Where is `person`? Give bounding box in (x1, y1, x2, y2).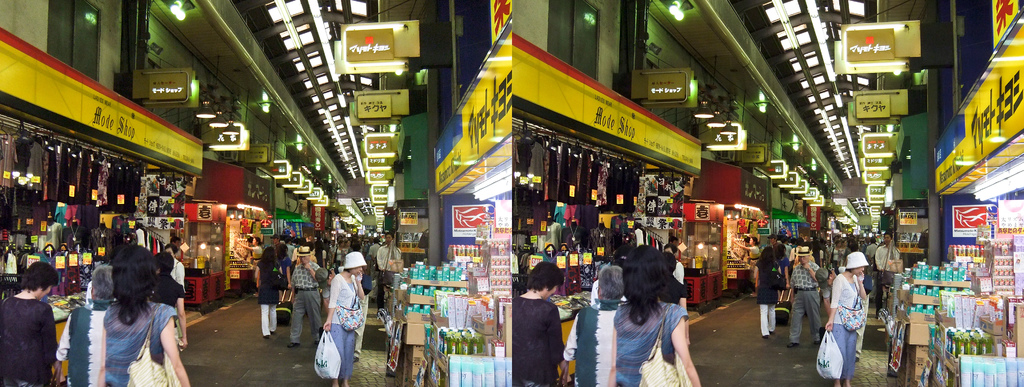
(663, 242, 683, 284).
